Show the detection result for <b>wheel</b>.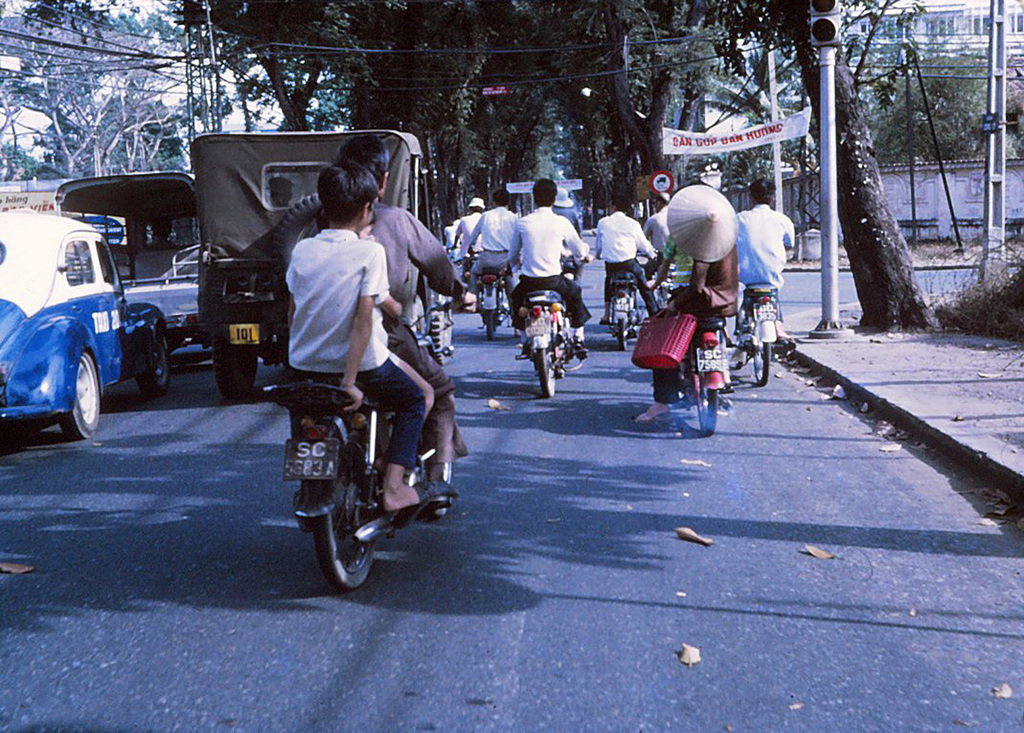
box=[486, 314, 496, 342].
